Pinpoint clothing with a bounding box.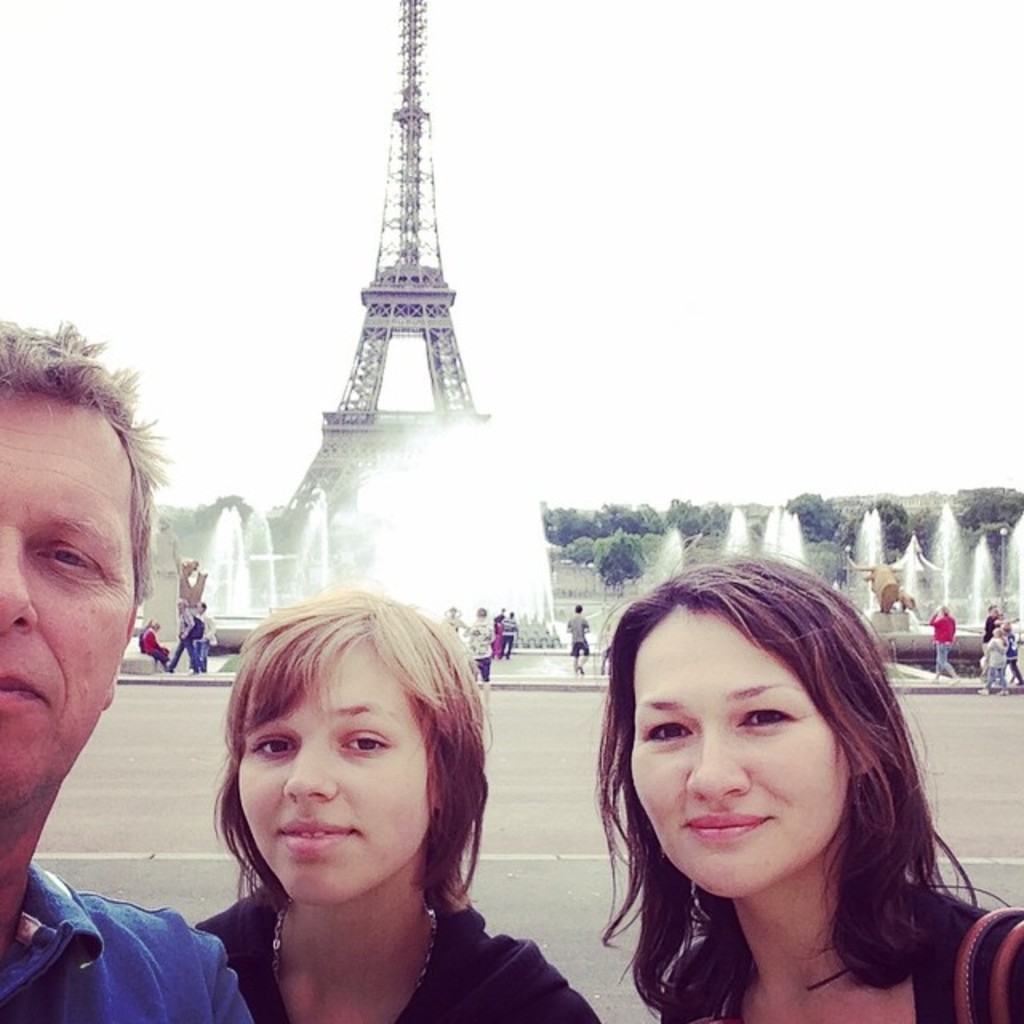
(left=926, top=610, right=957, bottom=675).
